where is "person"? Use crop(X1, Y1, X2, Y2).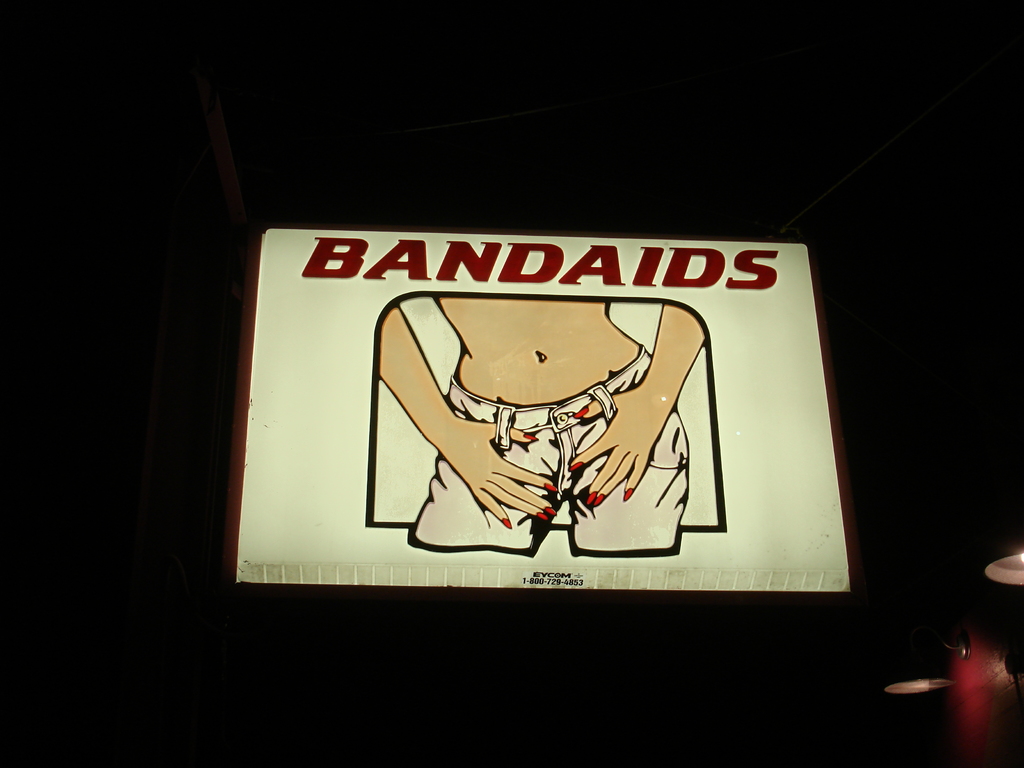
crop(374, 291, 706, 557).
